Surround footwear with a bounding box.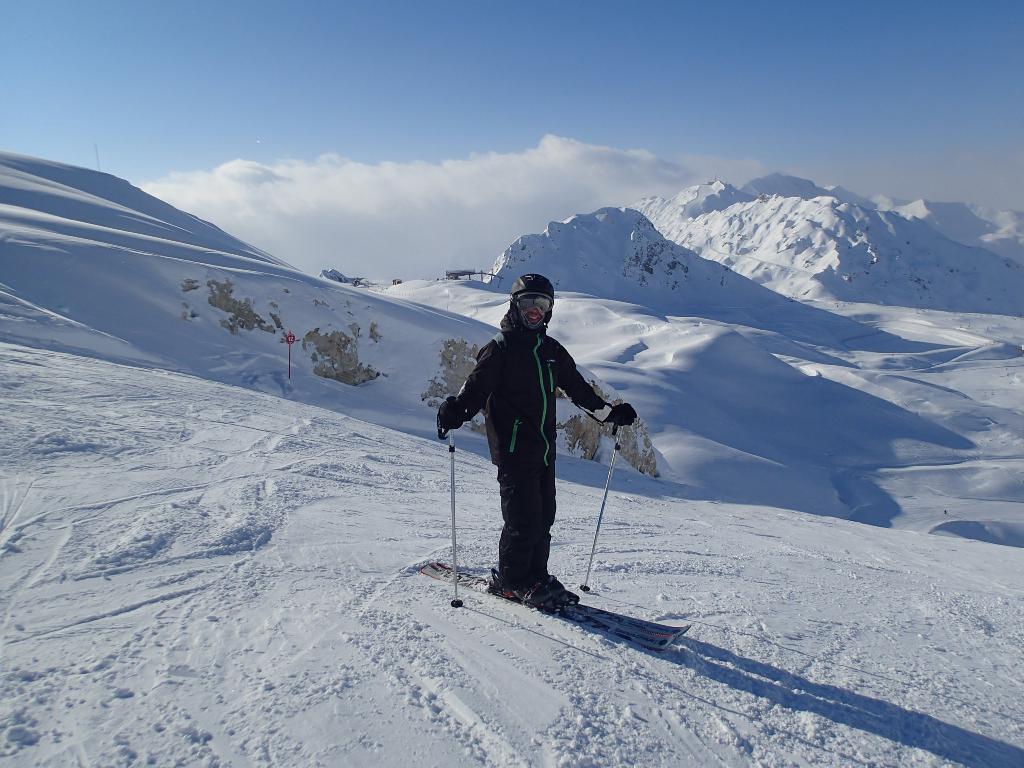
[x1=537, y1=574, x2=578, y2=610].
